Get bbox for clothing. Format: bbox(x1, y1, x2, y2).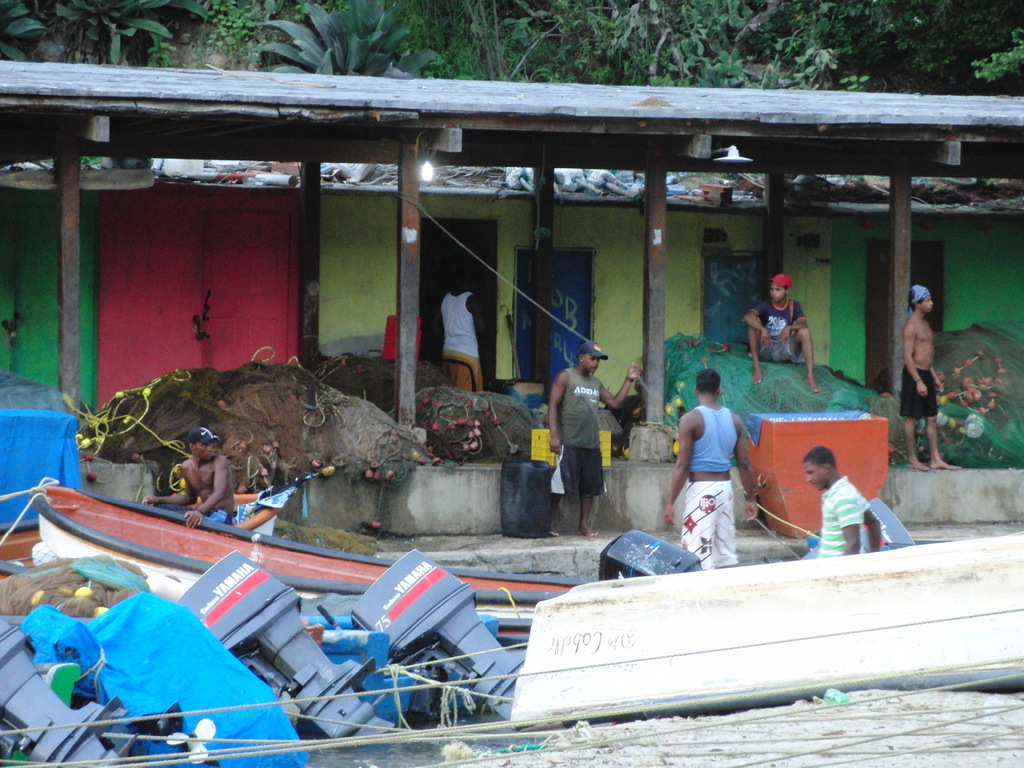
bbox(901, 365, 940, 419).
